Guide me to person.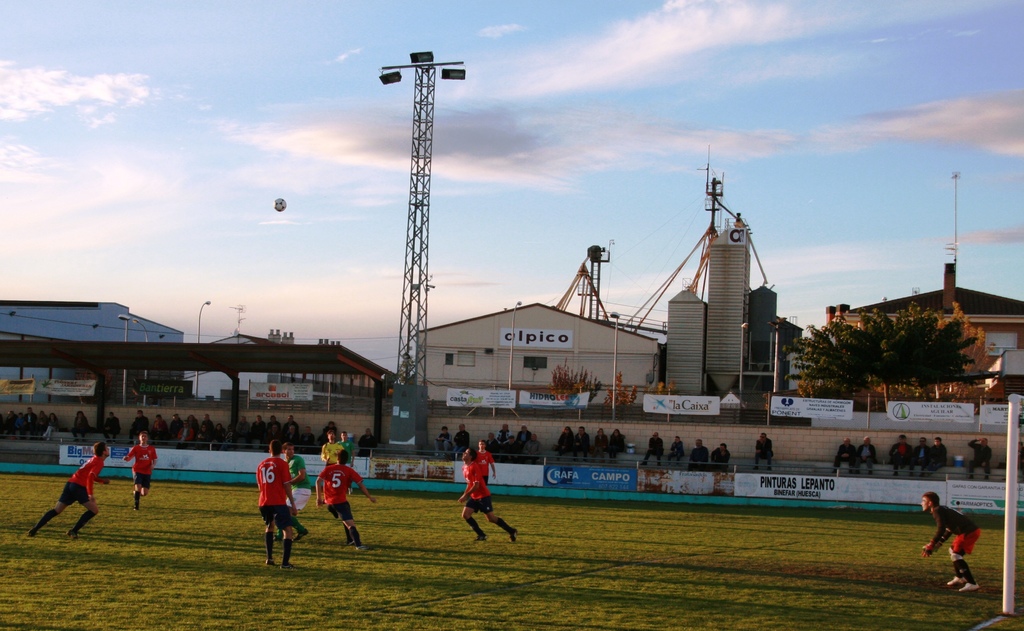
Guidance: 297 424 317 452.
